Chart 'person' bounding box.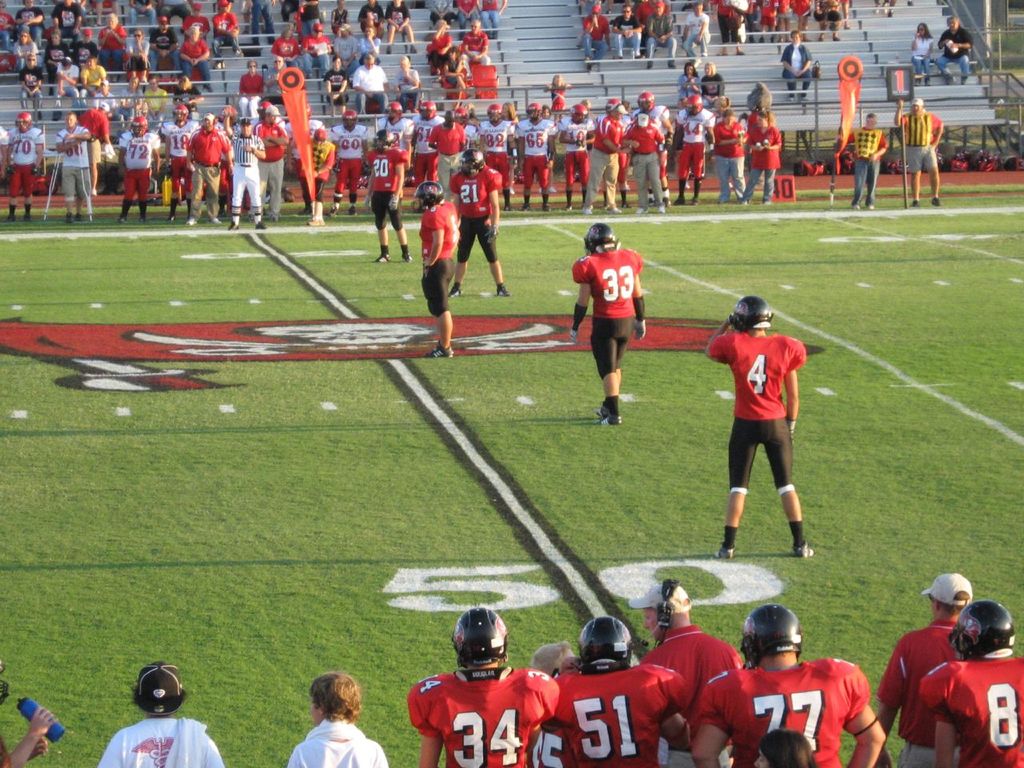
Charted: [x1=366, y1=131, x2=411, y2=262].
